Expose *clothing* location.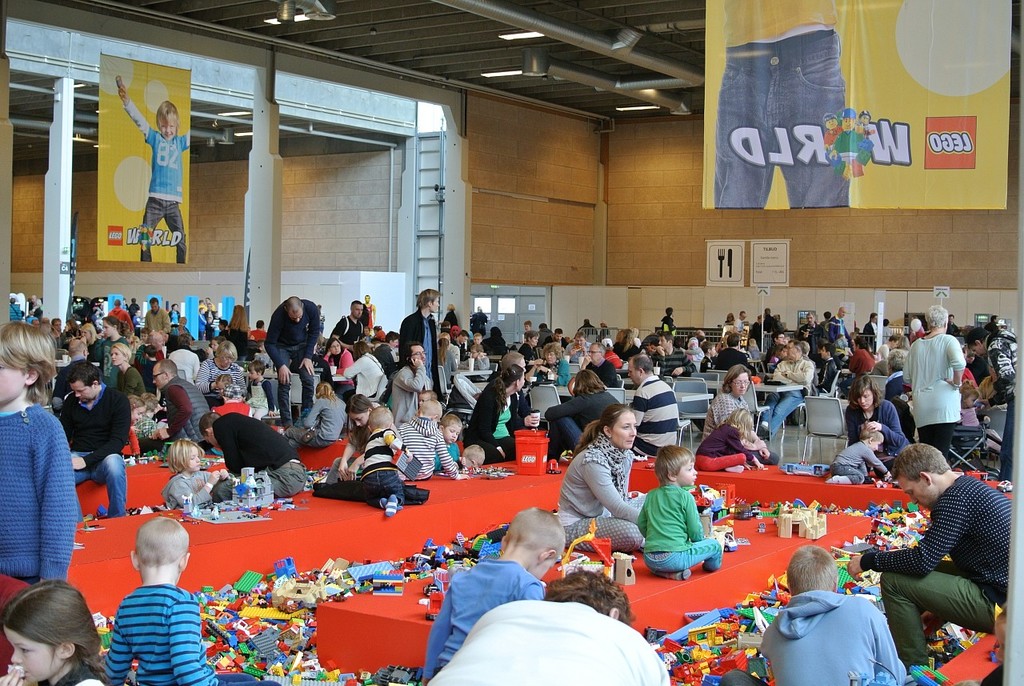
Exposed at pyautogui.locateOnScreen(170, 383, 204, 434).
